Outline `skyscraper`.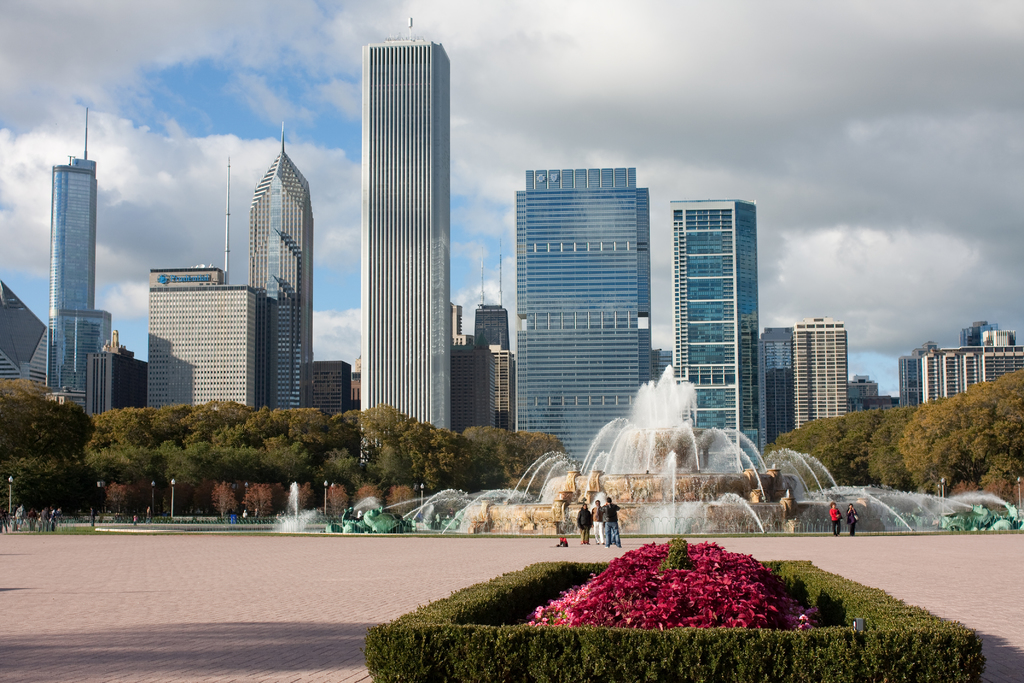
Outline: x1=688, y1=191, x2=773, y2=455.
